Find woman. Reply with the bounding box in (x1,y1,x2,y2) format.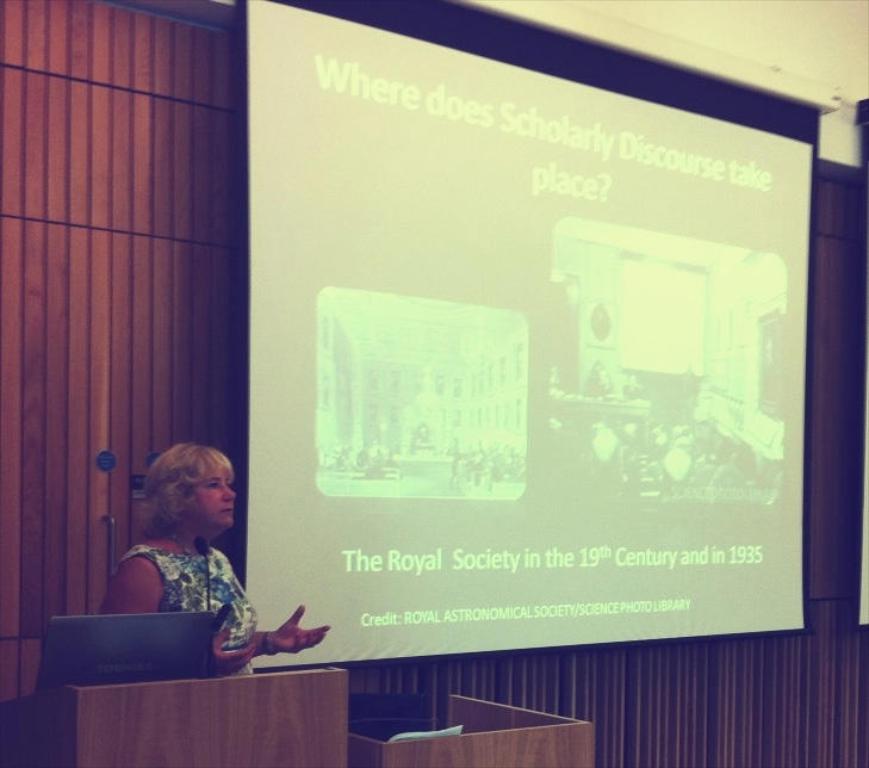
(88,441,334,674).
